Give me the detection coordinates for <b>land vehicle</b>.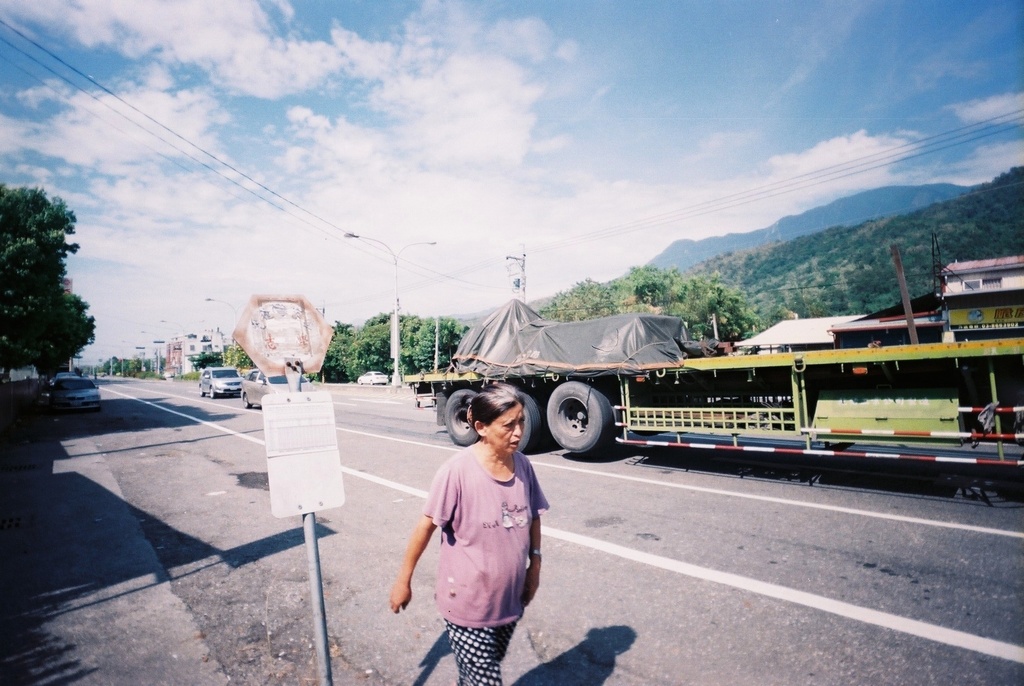
{"left": 316, "top": 237, "right": 1023, "bottom": 535}.
